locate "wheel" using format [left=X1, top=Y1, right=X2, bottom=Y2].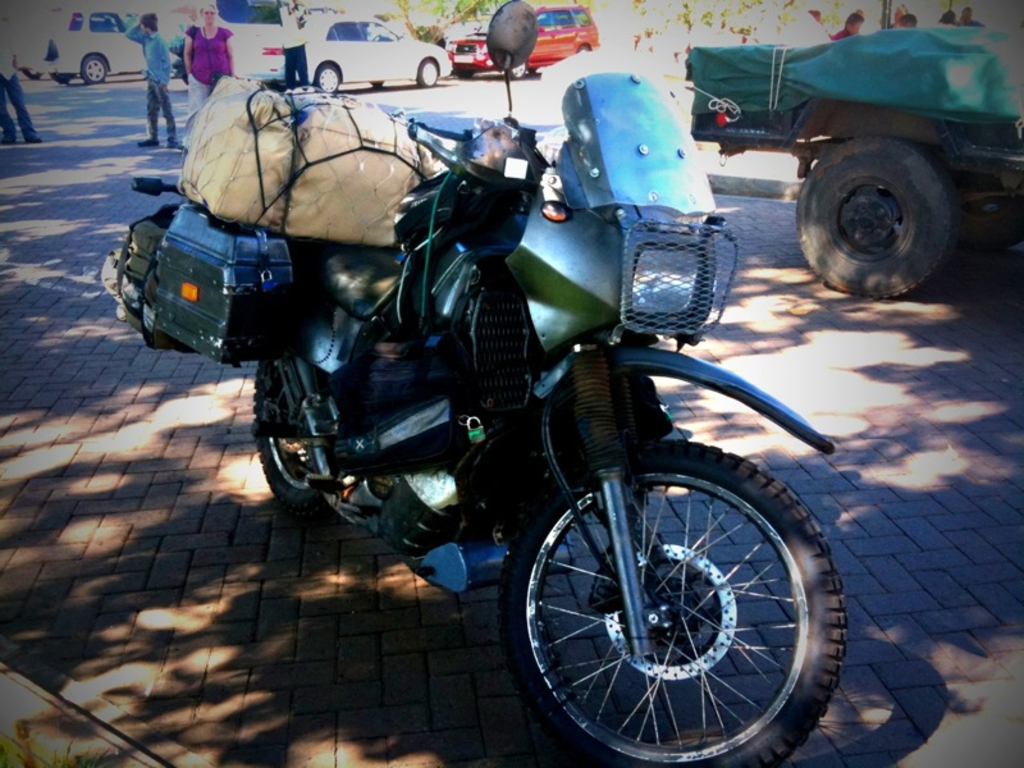
[left=23, top=73, right=44, bottom=83].
